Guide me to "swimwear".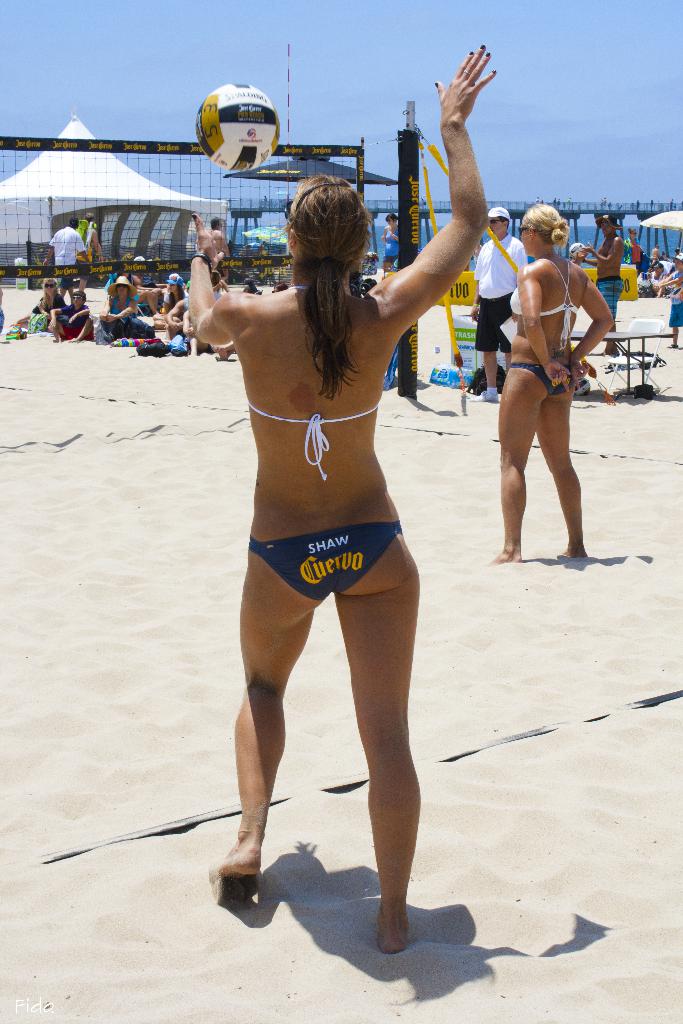
Guidance: <region>253, 527, 396, 599</region>.
